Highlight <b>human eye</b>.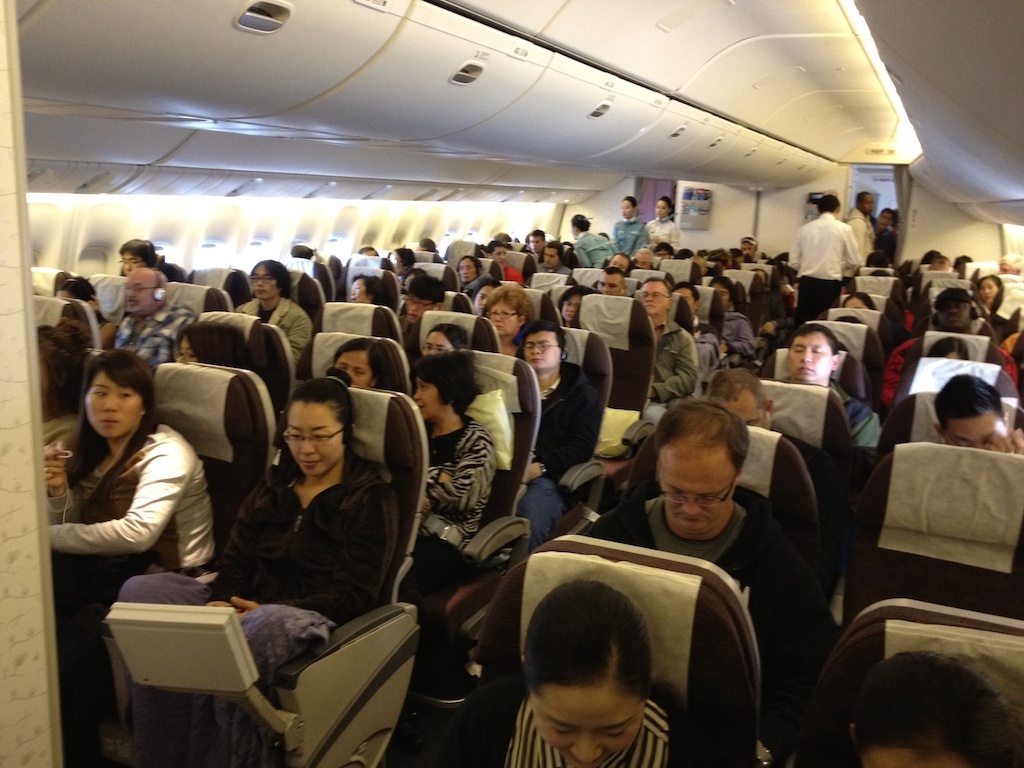
Highlighted region: 703, 497, 719, 504.
